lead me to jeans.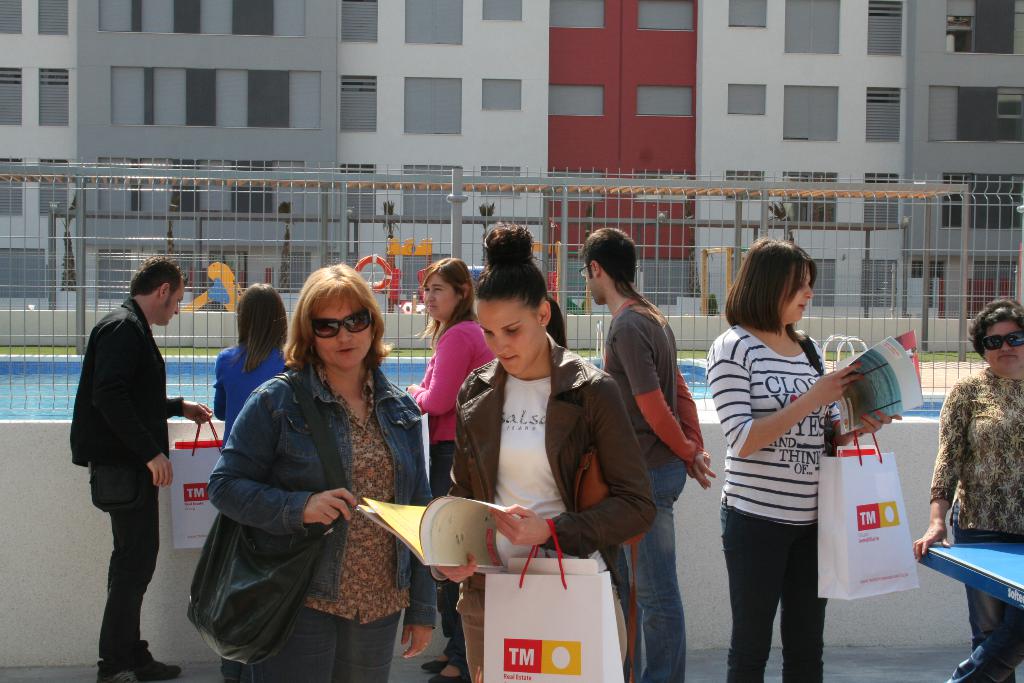
Lead to [x1=636, y1=453, x2=710, y2=680].
